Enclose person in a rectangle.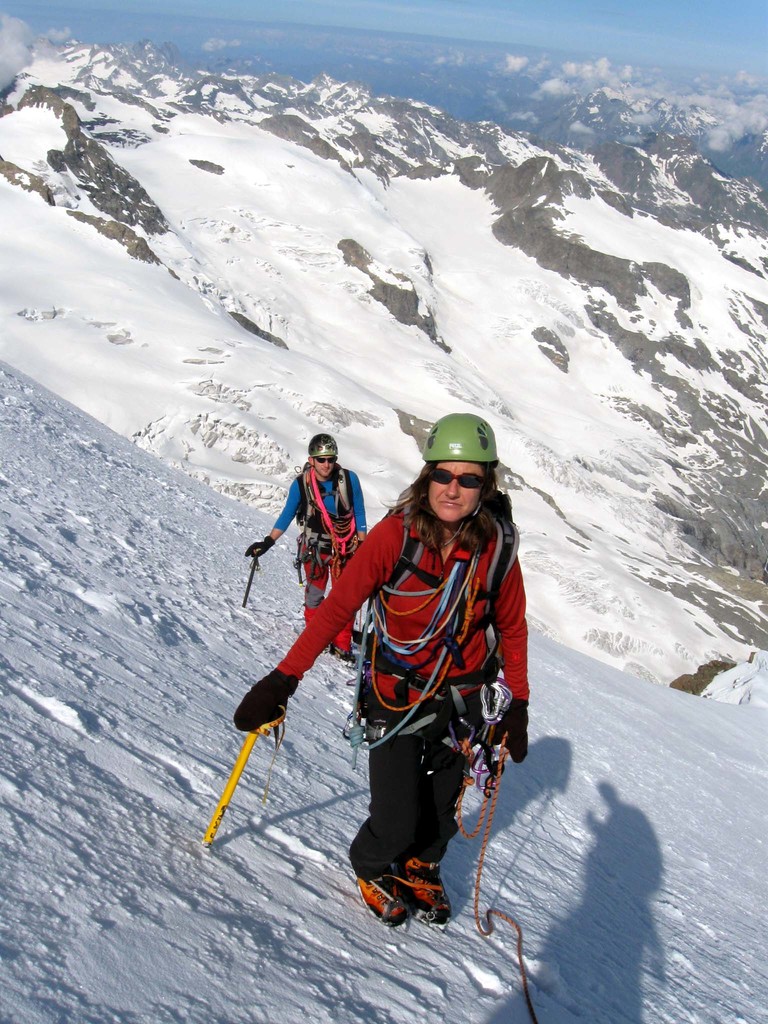
left=243, top=428, right=369, bottom=664.
